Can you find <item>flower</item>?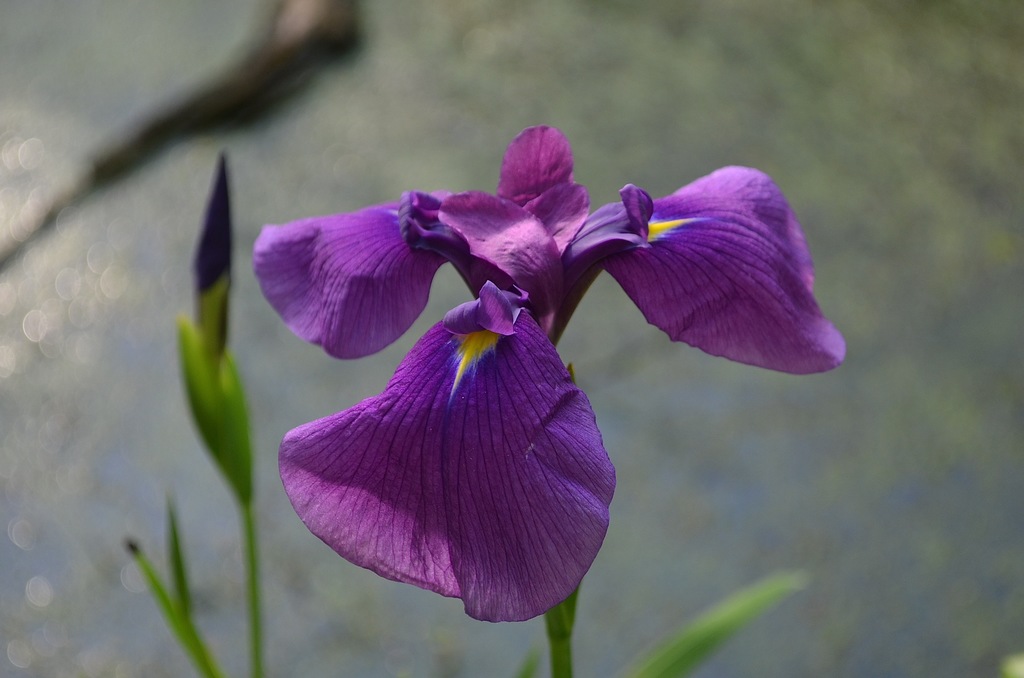
Yes, bounding box: {"left": 235, "top": 118, "right": 783, "bottom": 617}.
